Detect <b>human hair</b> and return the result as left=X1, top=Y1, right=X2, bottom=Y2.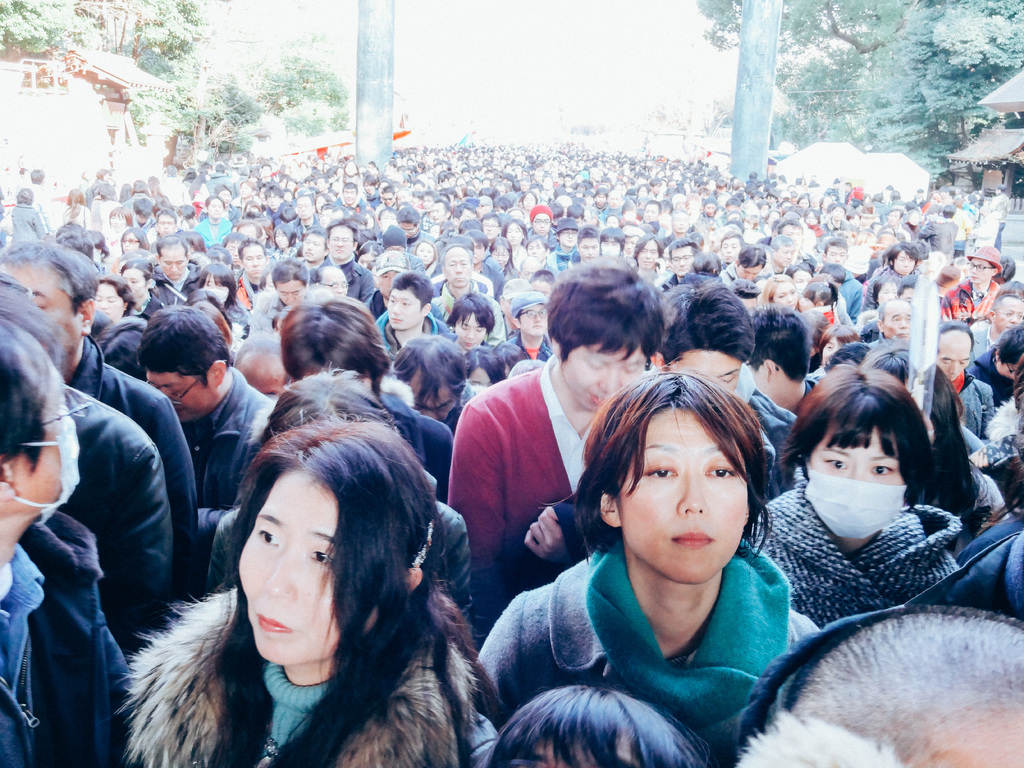
left=177, top=228, right=204, bottom=254.
